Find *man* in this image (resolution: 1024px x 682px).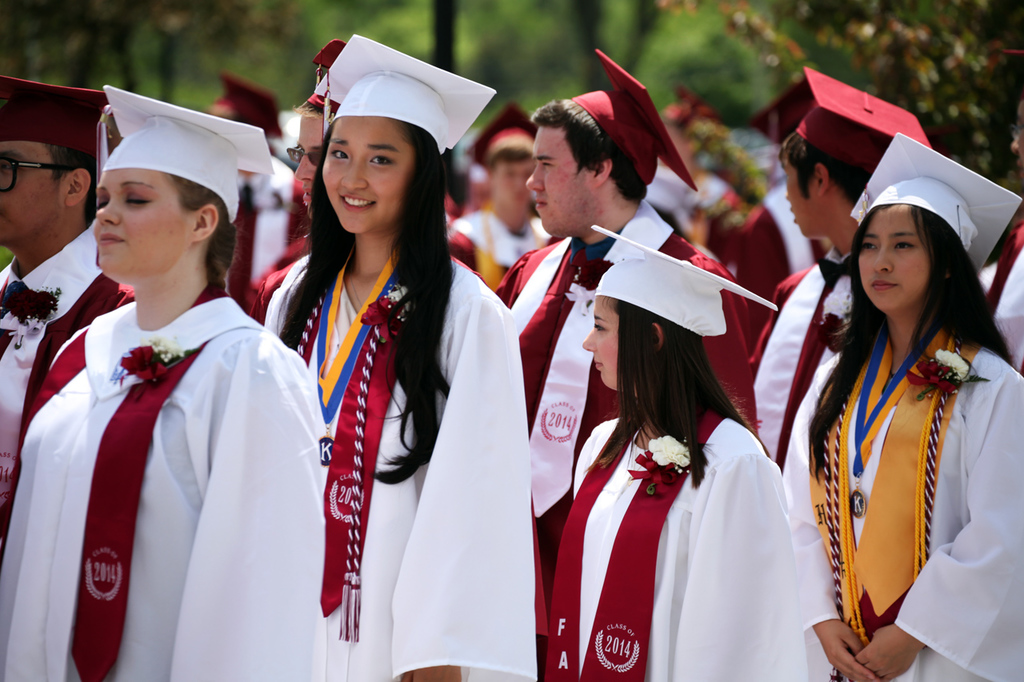
{"left": 0, "top": 76, "right": 134, "bottom": 561}.
